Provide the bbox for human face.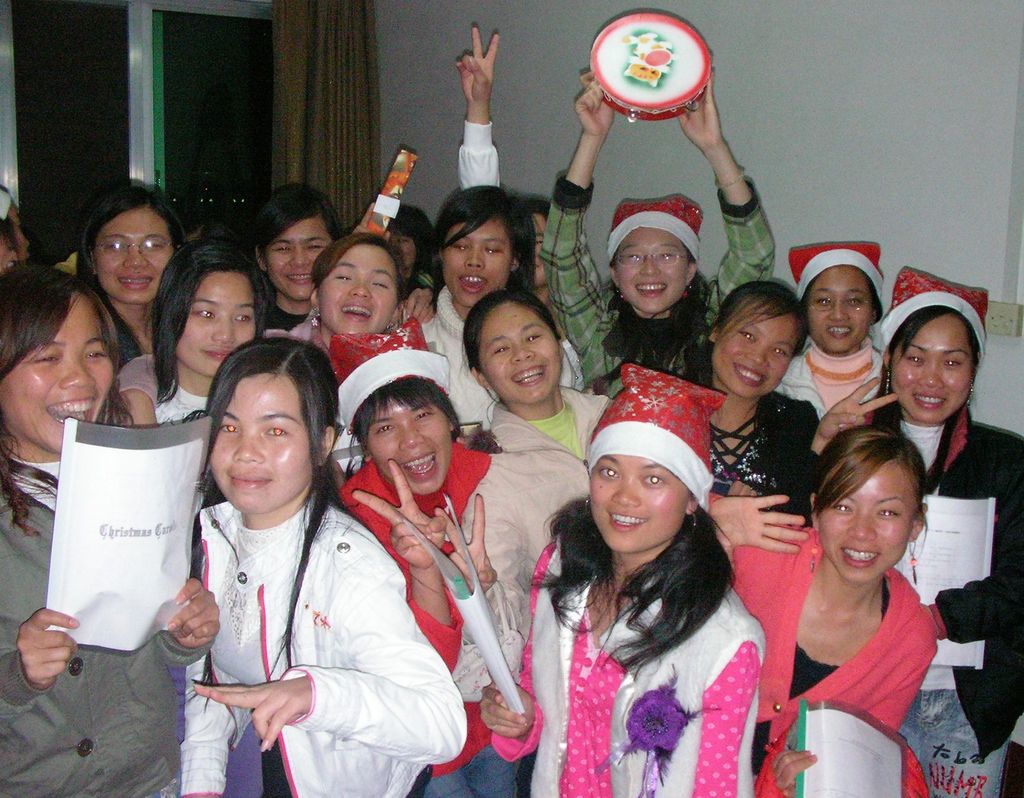
(259,222,333,302).
